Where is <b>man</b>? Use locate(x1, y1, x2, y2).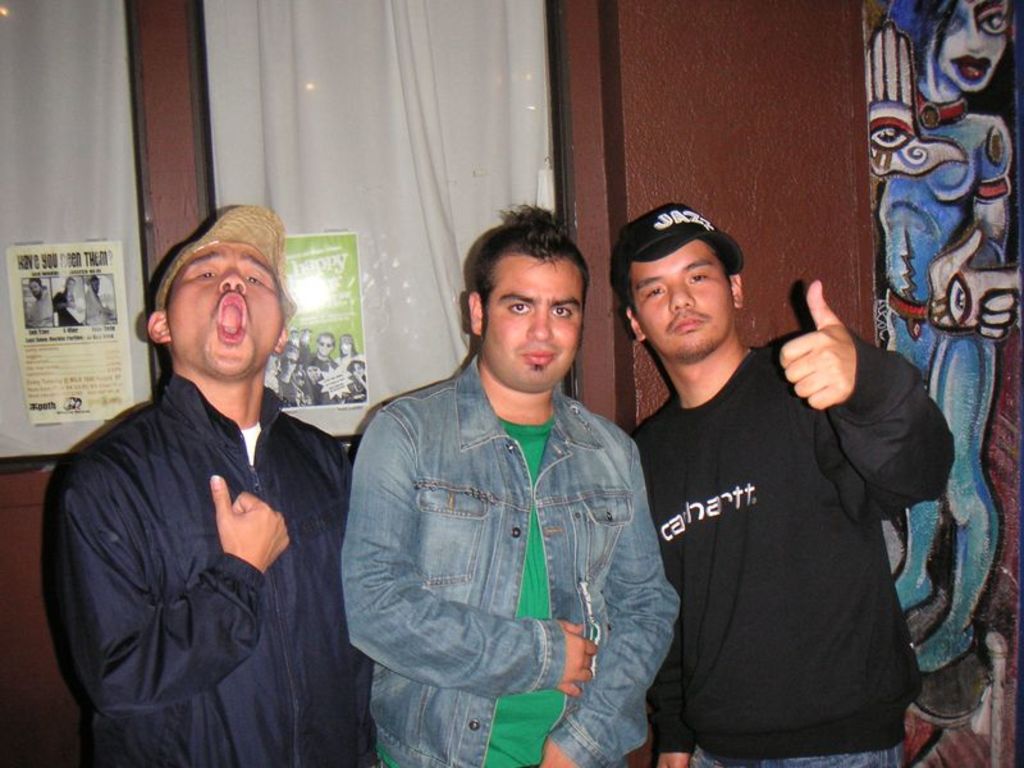
locate(63, 237, 376, 767).
